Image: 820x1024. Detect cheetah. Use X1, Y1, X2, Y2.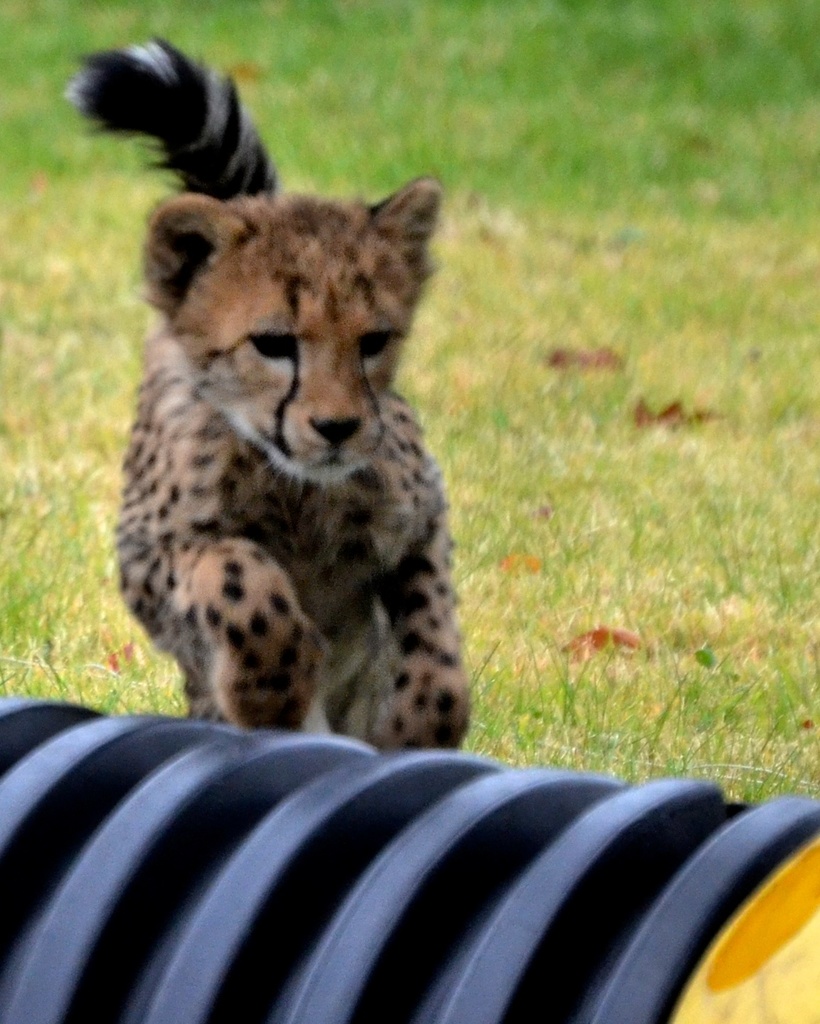
66, 23, 476, 758.
